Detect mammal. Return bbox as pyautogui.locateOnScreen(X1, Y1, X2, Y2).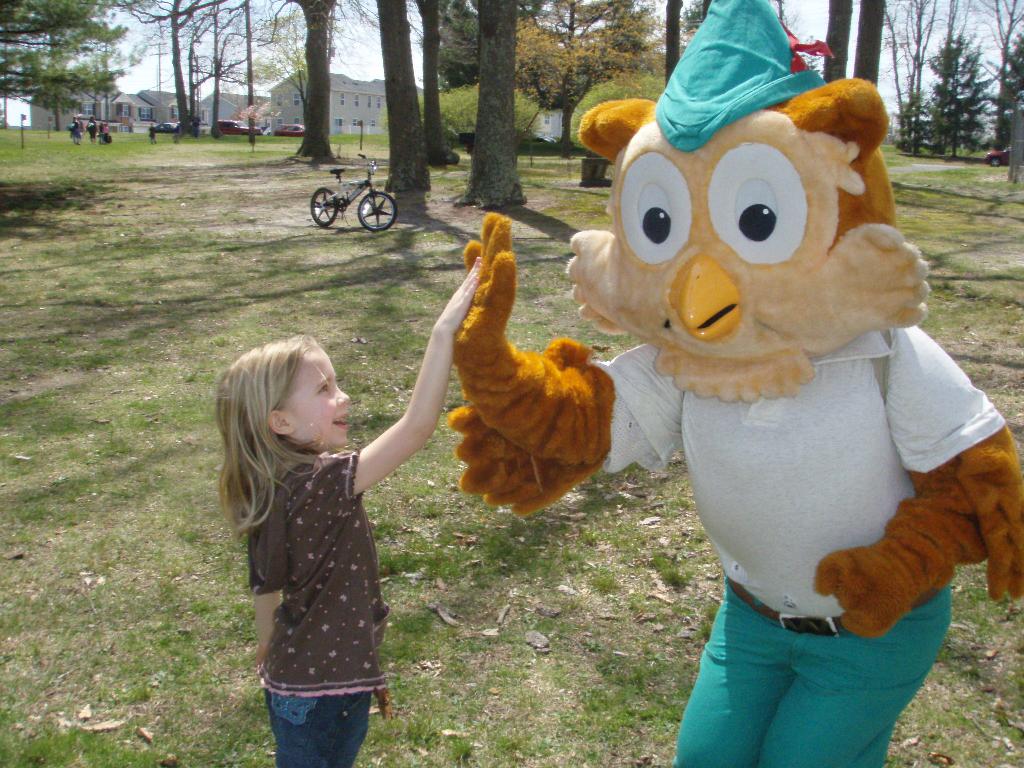
pyautogui.locateOnScreen(87, 115, 97, 144).
